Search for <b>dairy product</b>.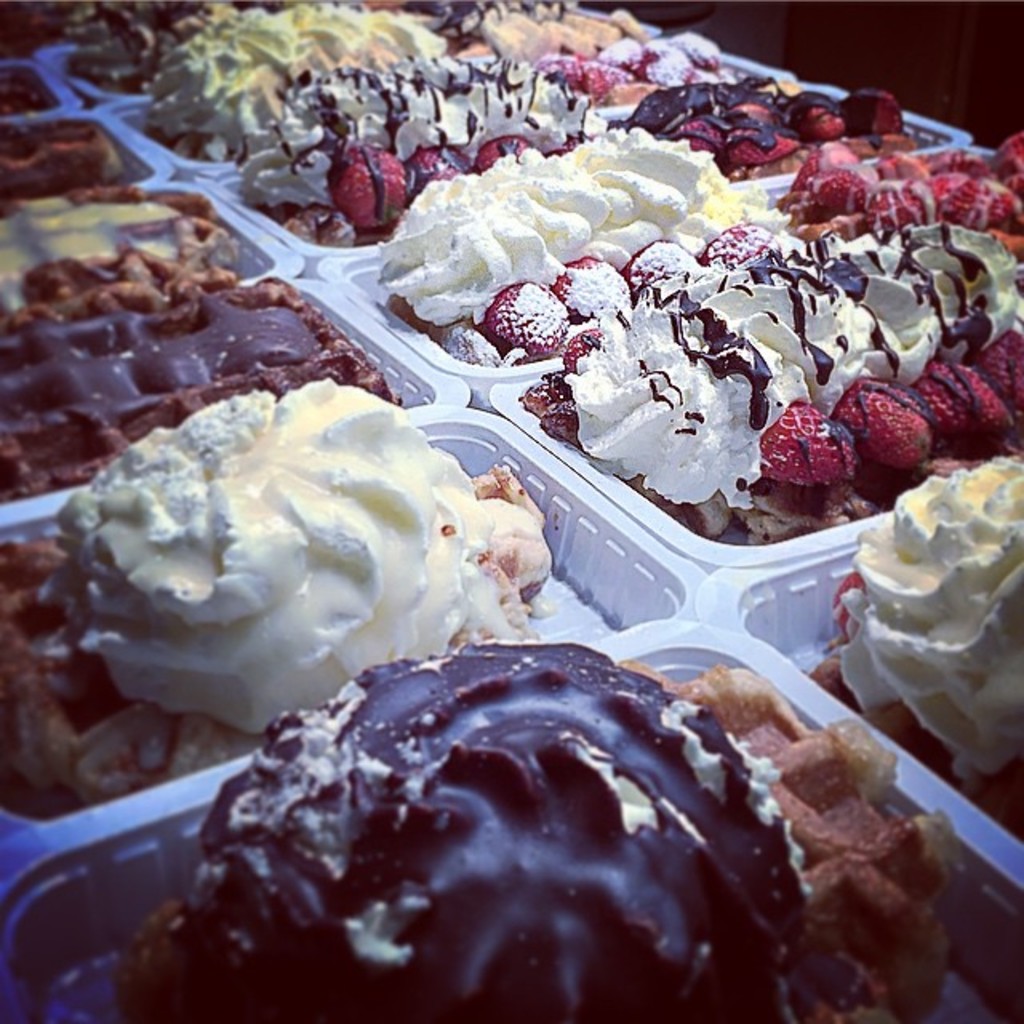
Found at (235, 59, 579, 238).
